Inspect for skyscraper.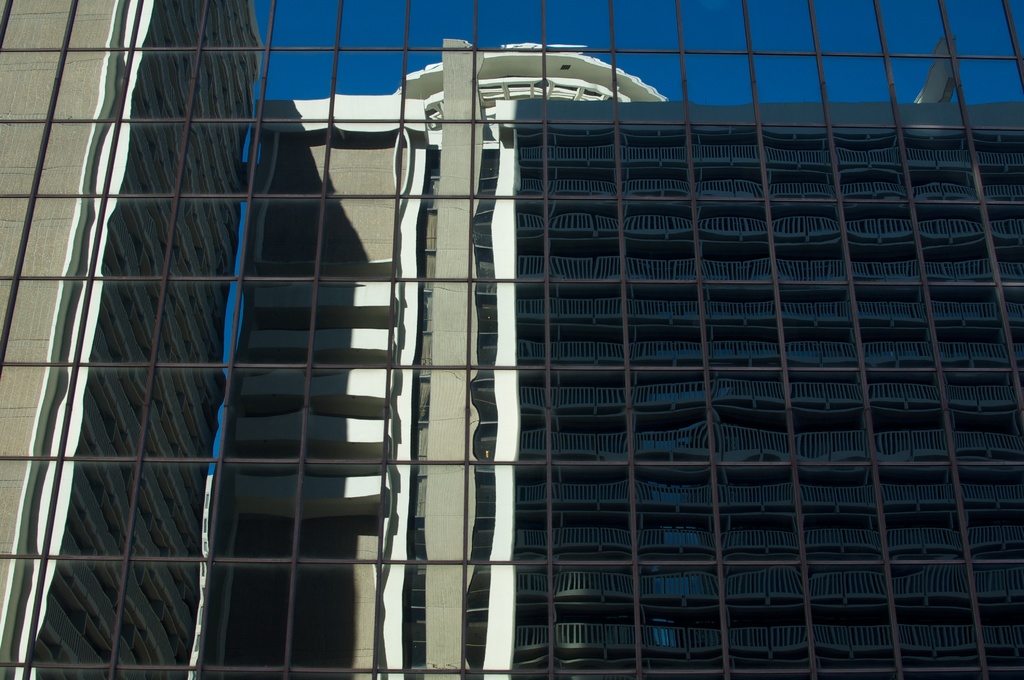
Inspection: {"left": 0, "top": 0, "right": 1023, "bottom": 679}.
